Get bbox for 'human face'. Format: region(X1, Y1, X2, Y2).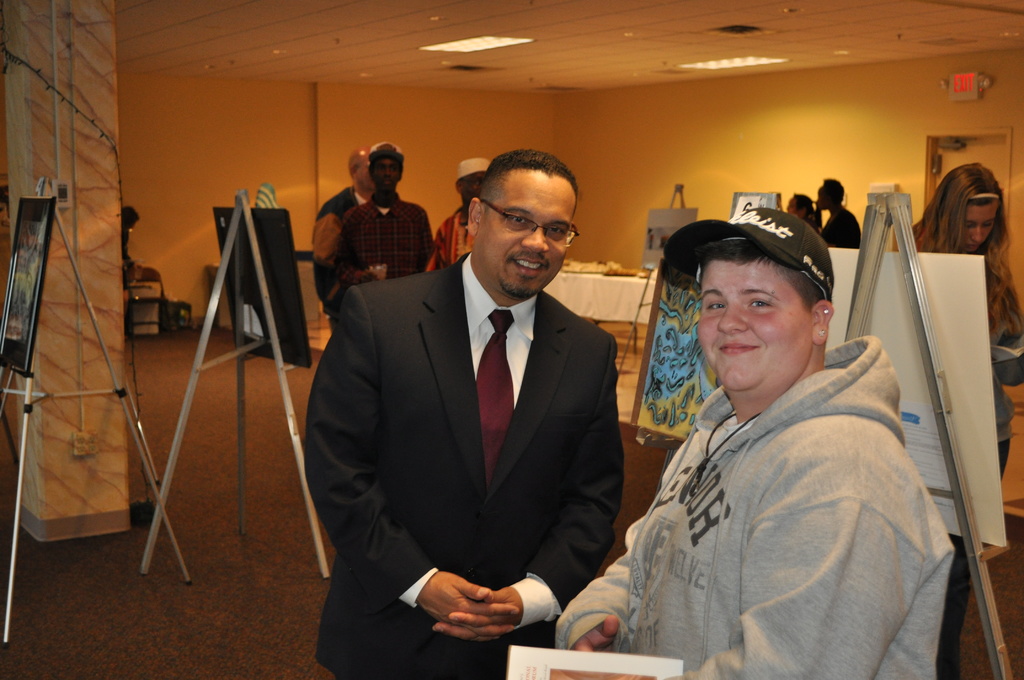
region(692, 262, 816, 397).
